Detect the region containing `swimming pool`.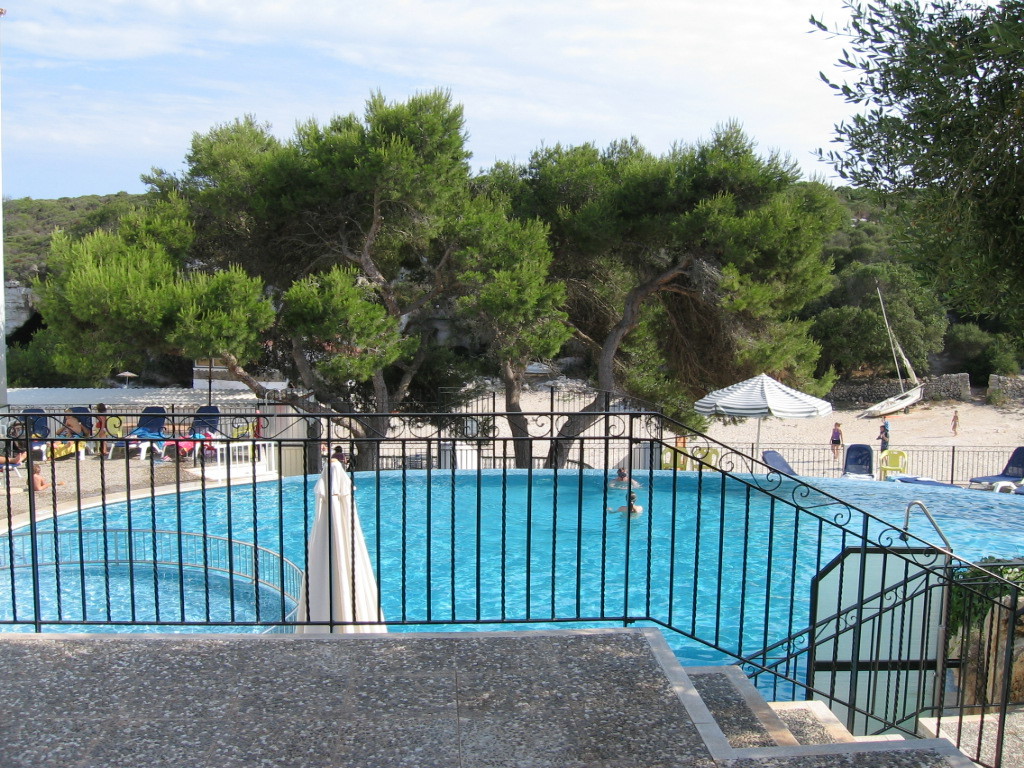
crop(0, 465, 1023, 726).
